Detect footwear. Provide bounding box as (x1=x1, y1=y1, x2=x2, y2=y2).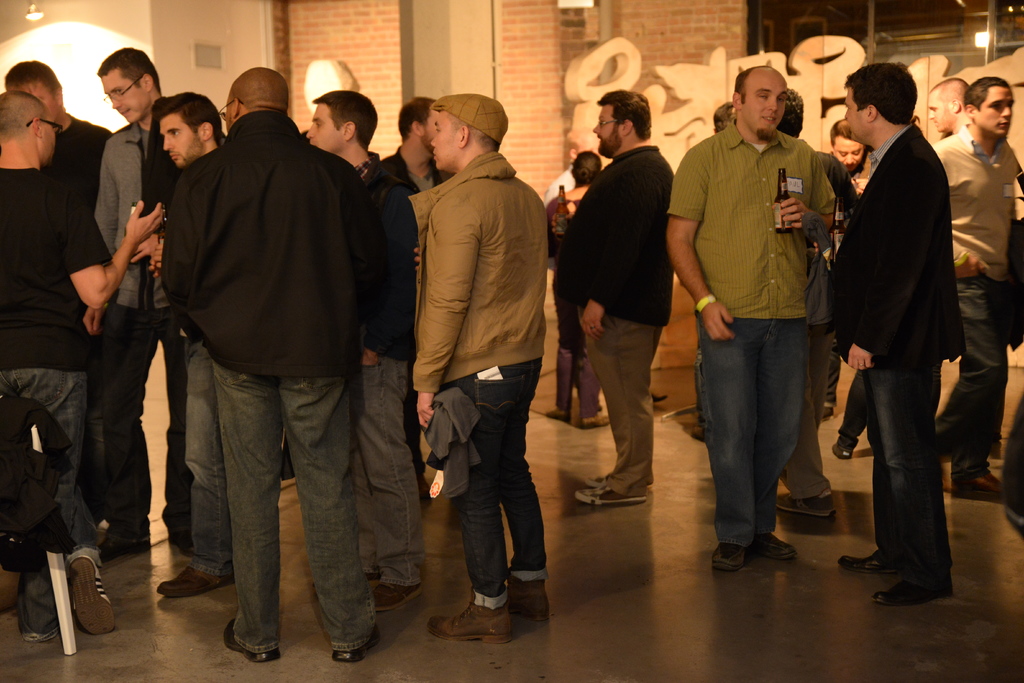
(x1=774, y1=492, x2=832, y2=523).
